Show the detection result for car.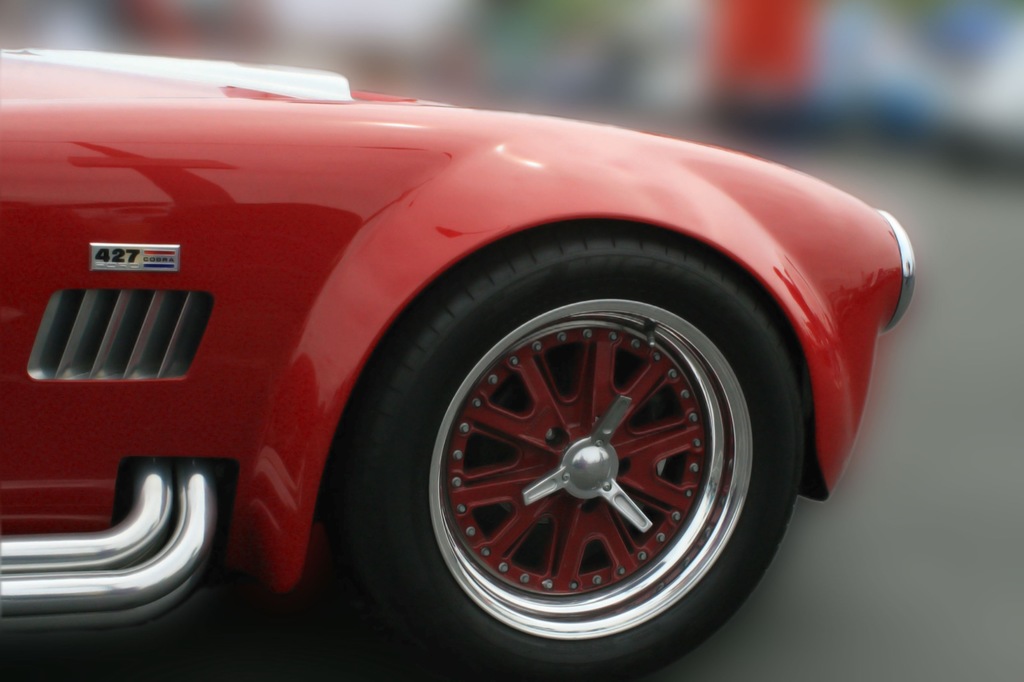
box(0, 46, 922, 681).
